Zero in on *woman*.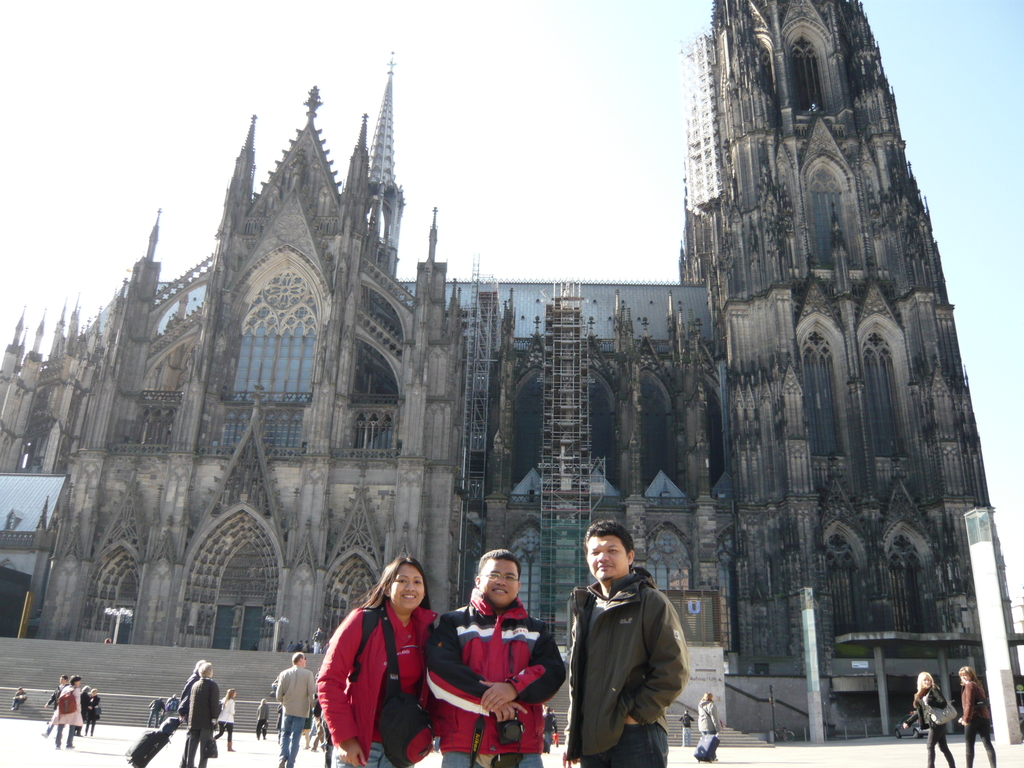
Zeroed in: BBox(212, 685, 235, 748).
